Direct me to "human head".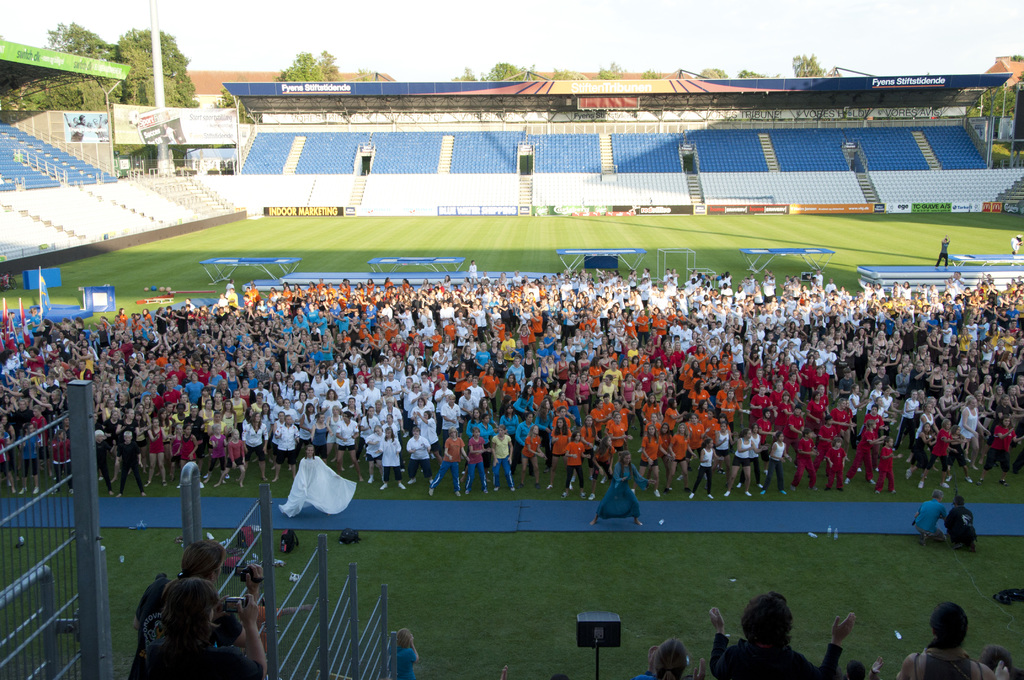
Direction: select_region(653, 636, 693, 678).
